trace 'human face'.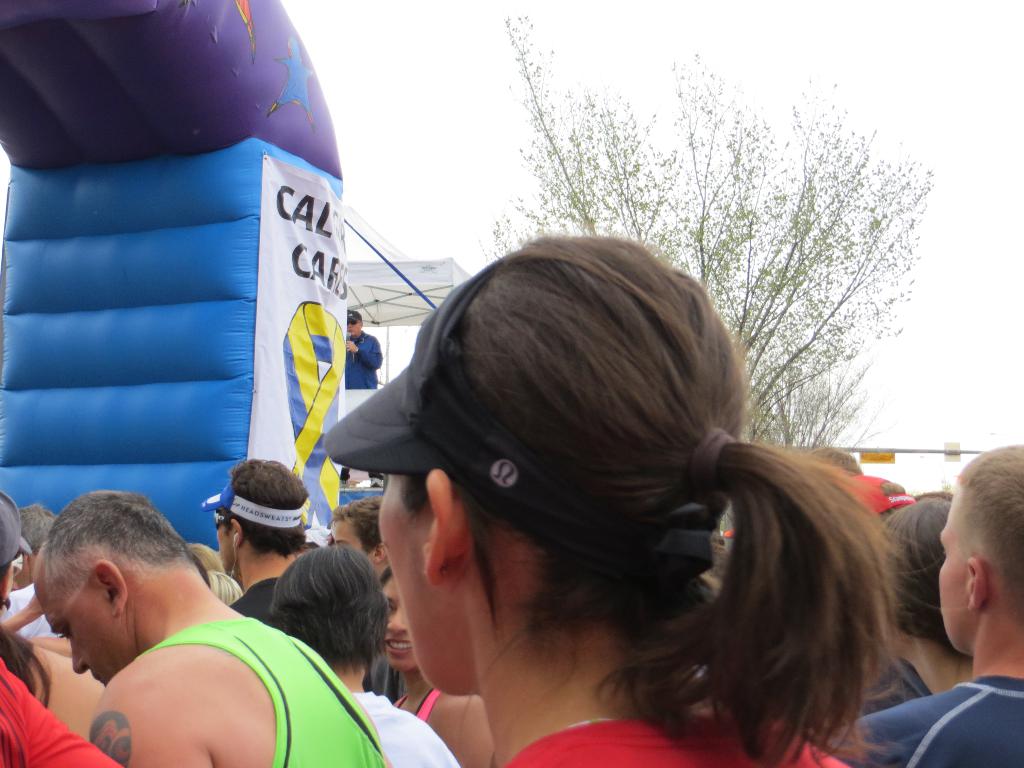
Traced to [212,517,234,575].
